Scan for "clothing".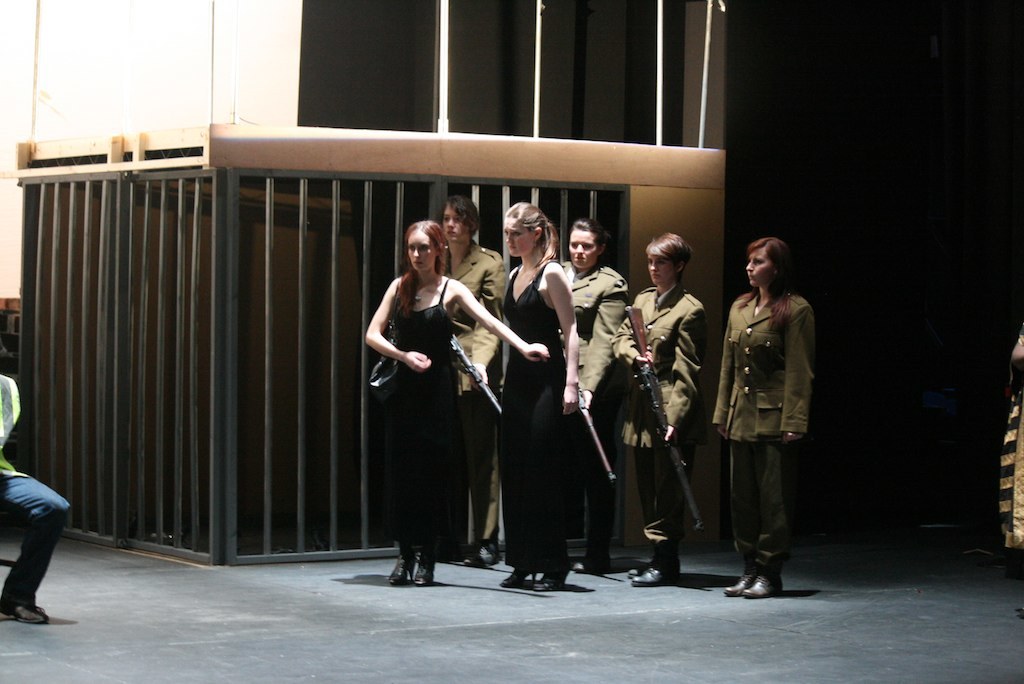
Scan result: bbox(713, 261, 825, 554).
